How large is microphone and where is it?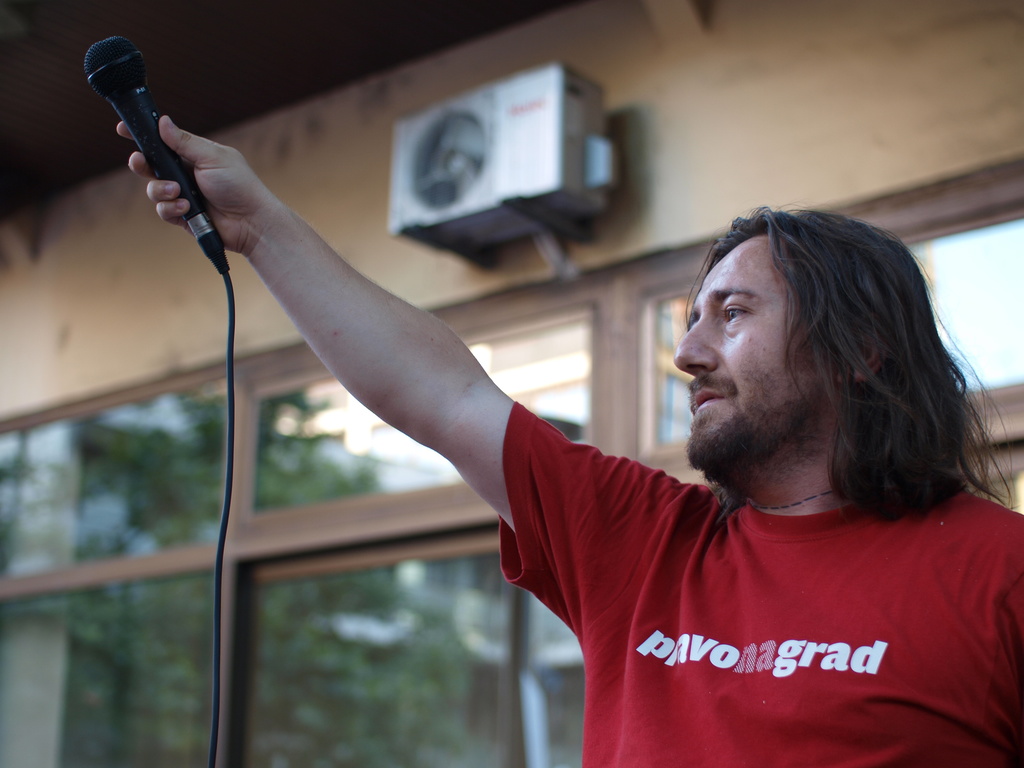
Bounding box: x1=54 y1=38 x2=236 y2=257.
